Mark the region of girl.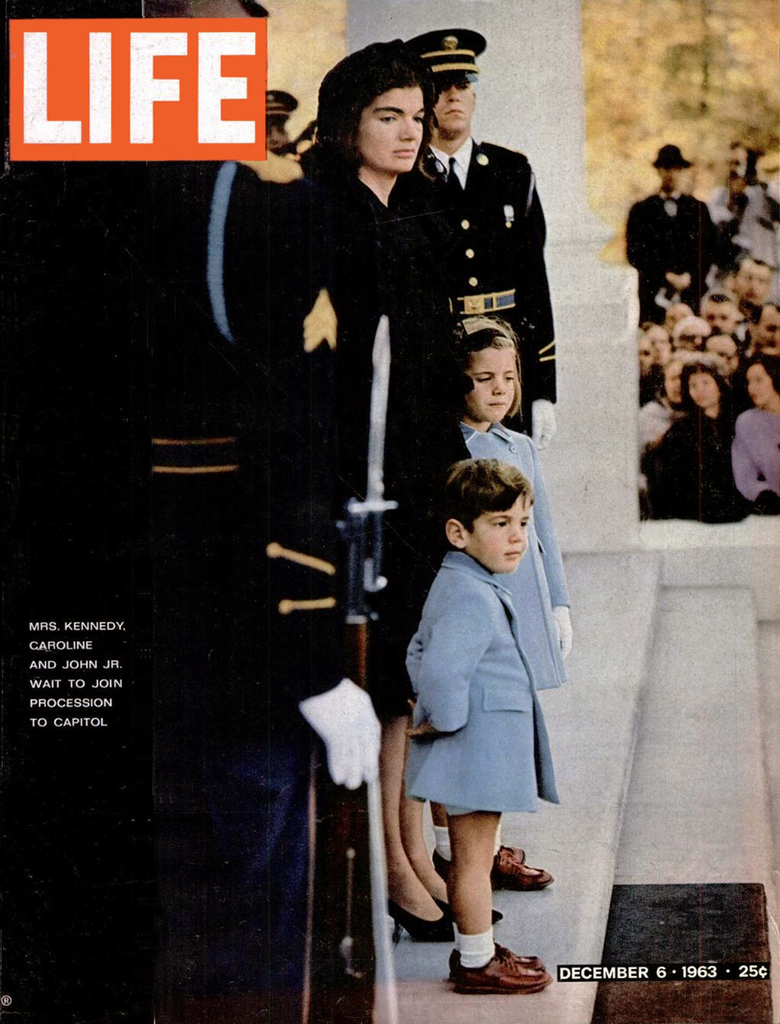
Region: rect(401, 455, 554, 996).
